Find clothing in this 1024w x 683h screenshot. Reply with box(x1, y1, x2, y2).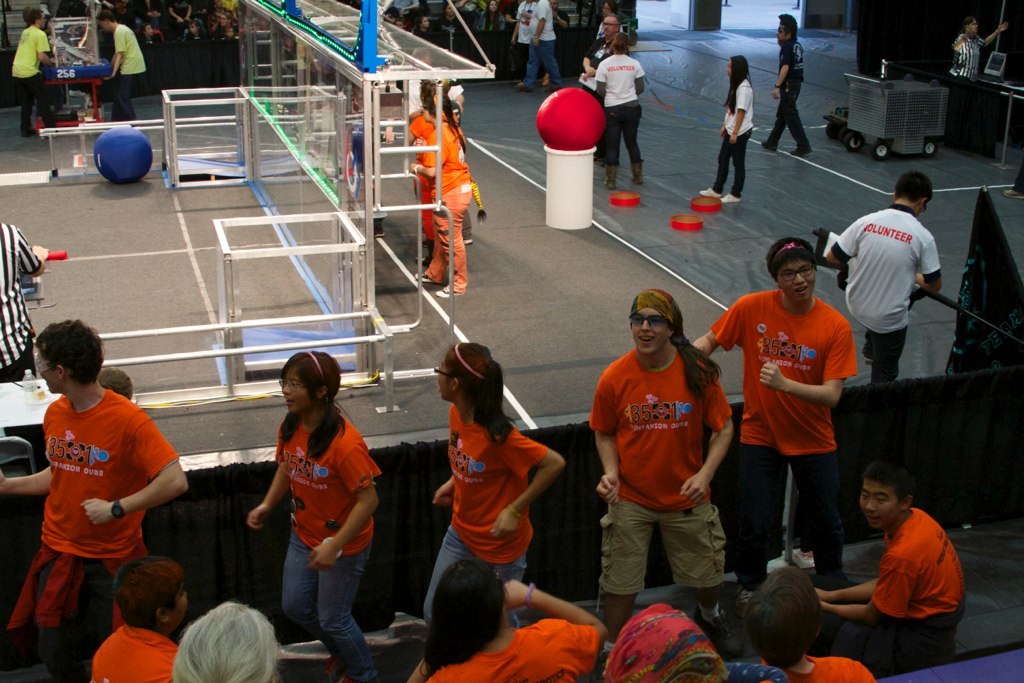
box(587, 355, 732, 586).
